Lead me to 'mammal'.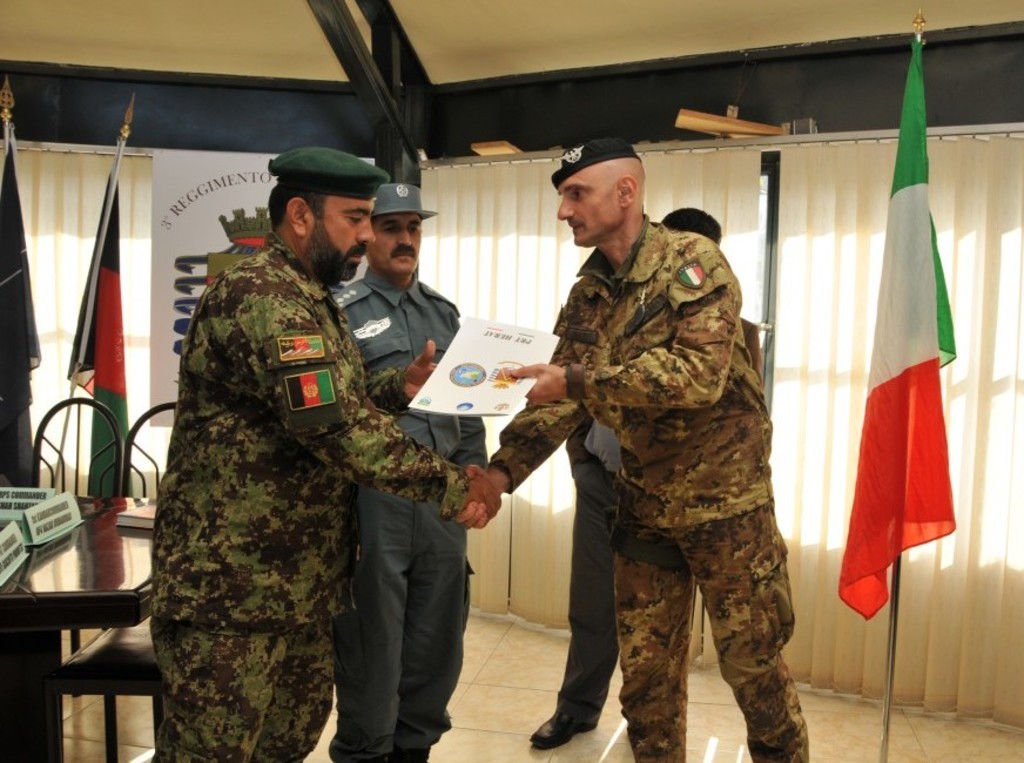
Lead to 528, 207, 720, 747.
